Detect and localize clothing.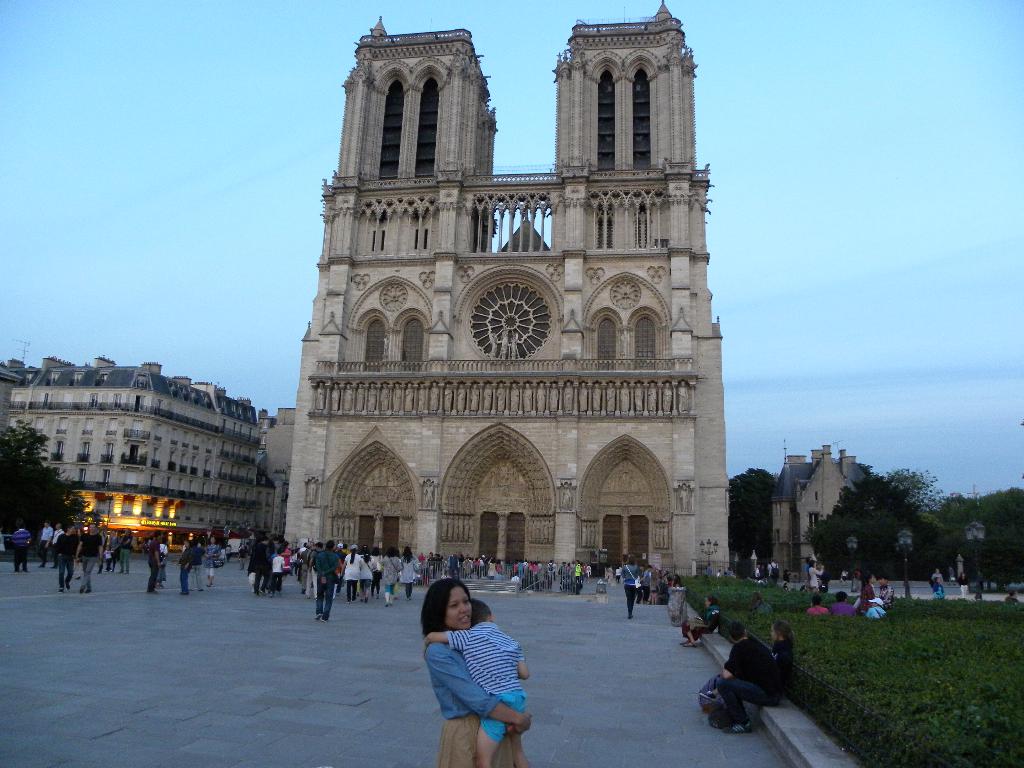
Localized at <bbox>229, 548, 234, 561</bbox>.
